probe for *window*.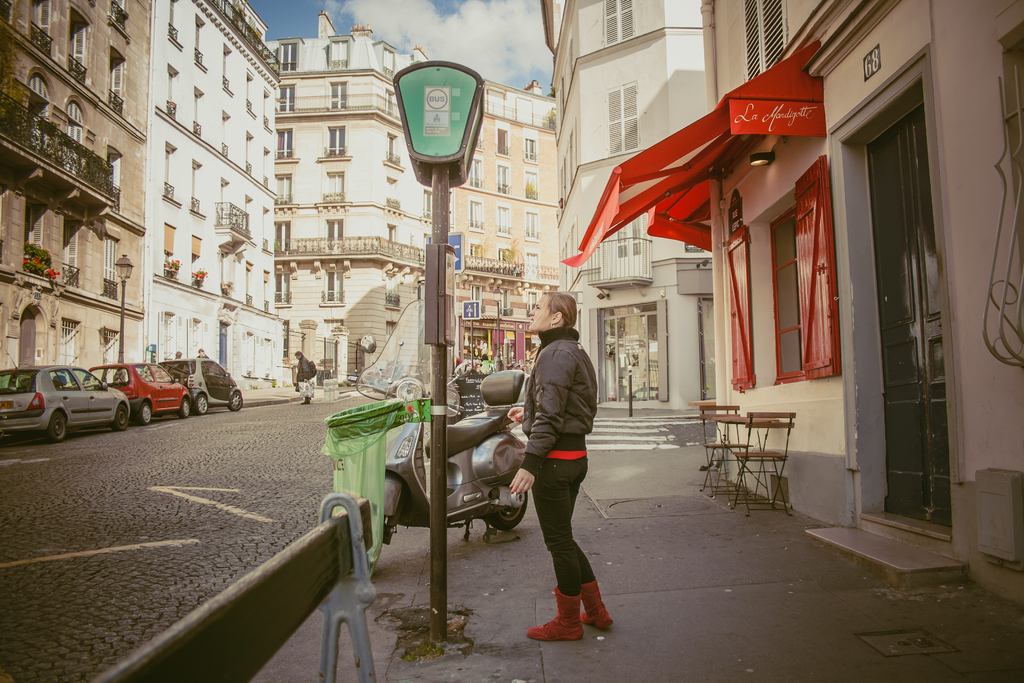
Probe result: crop(384, 87, 396, 113).
